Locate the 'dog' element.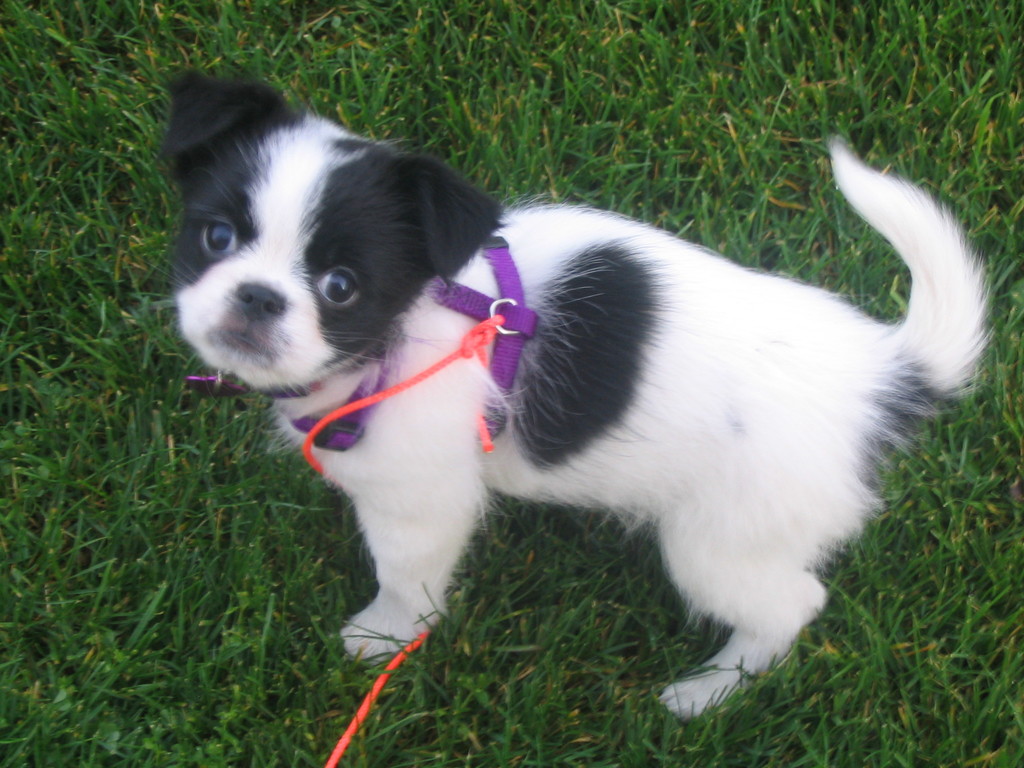
Element bbox: locate(174, 59, 1000, 732).
